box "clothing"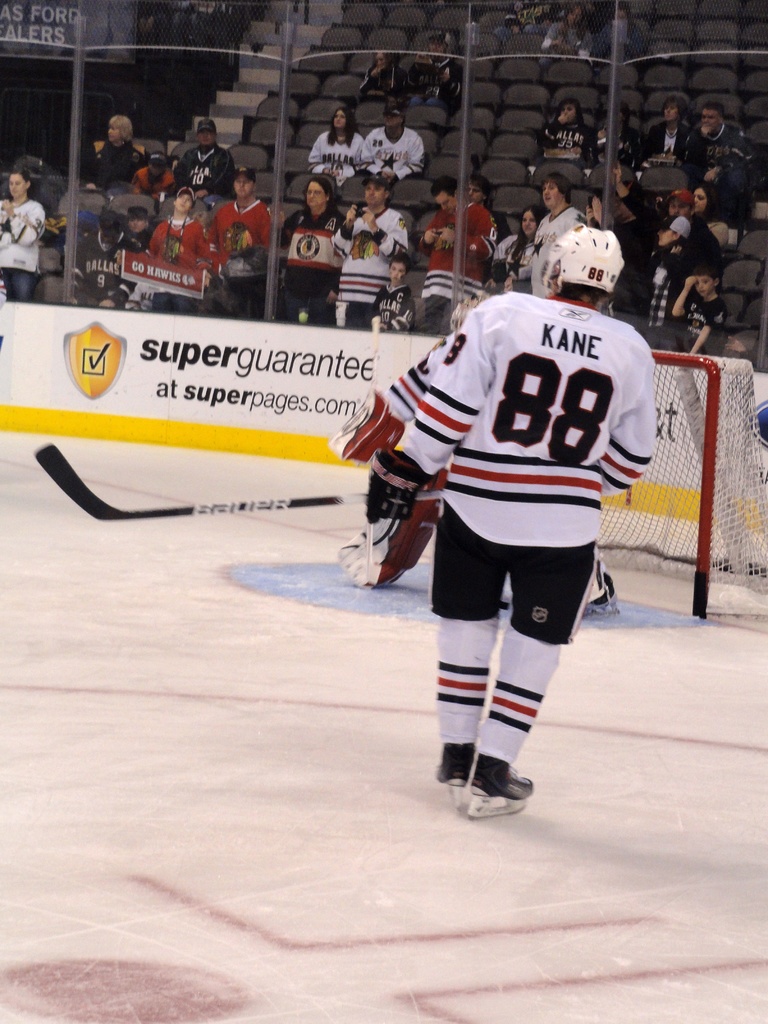
{"left": 359, "top": 60, "right": 406, "bottom": 101}
